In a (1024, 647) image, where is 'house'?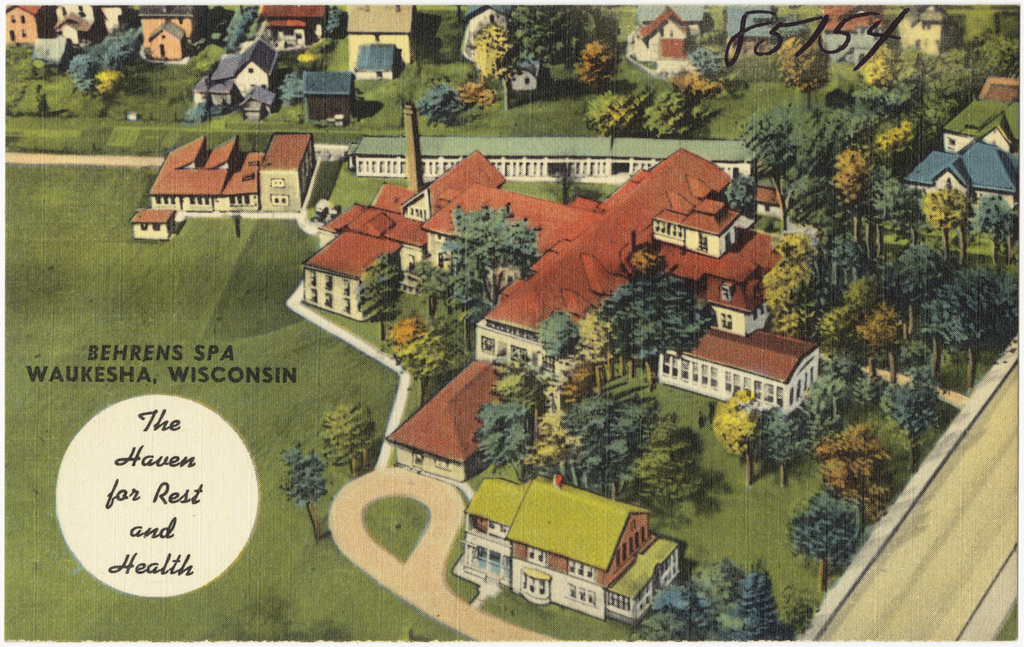
(669,323,832,395).
